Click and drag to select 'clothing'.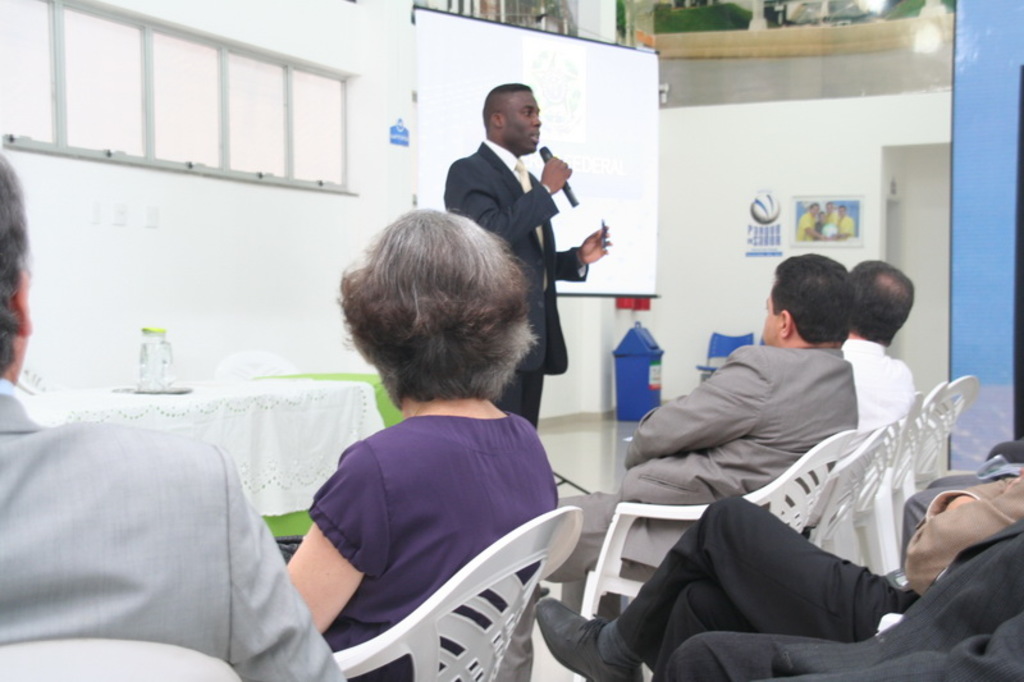
Selection: (x1=0, y1=380, x2=344, y2=681).
